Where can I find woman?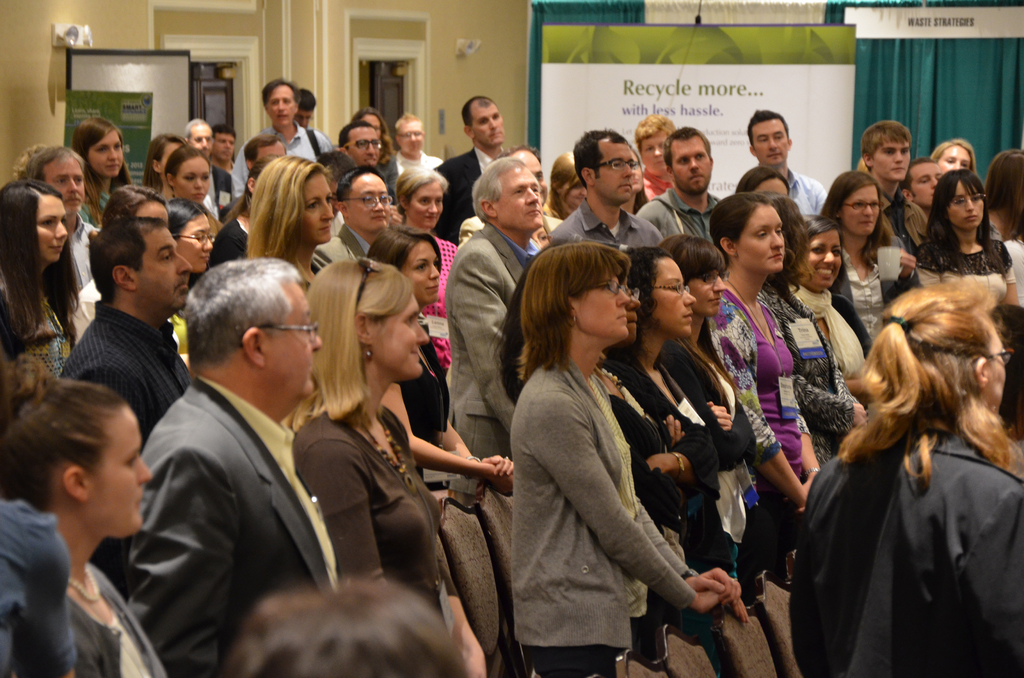
You can find it at bbox=[493, 236, 767, 677].
